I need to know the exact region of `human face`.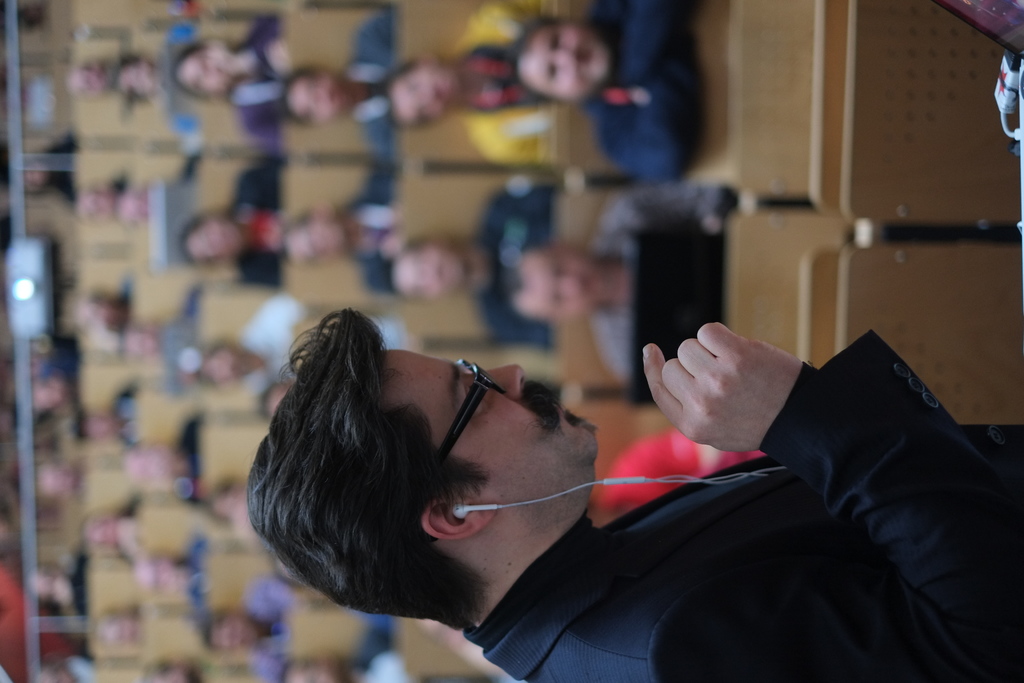
Region: (191, 222, 245, 258).
